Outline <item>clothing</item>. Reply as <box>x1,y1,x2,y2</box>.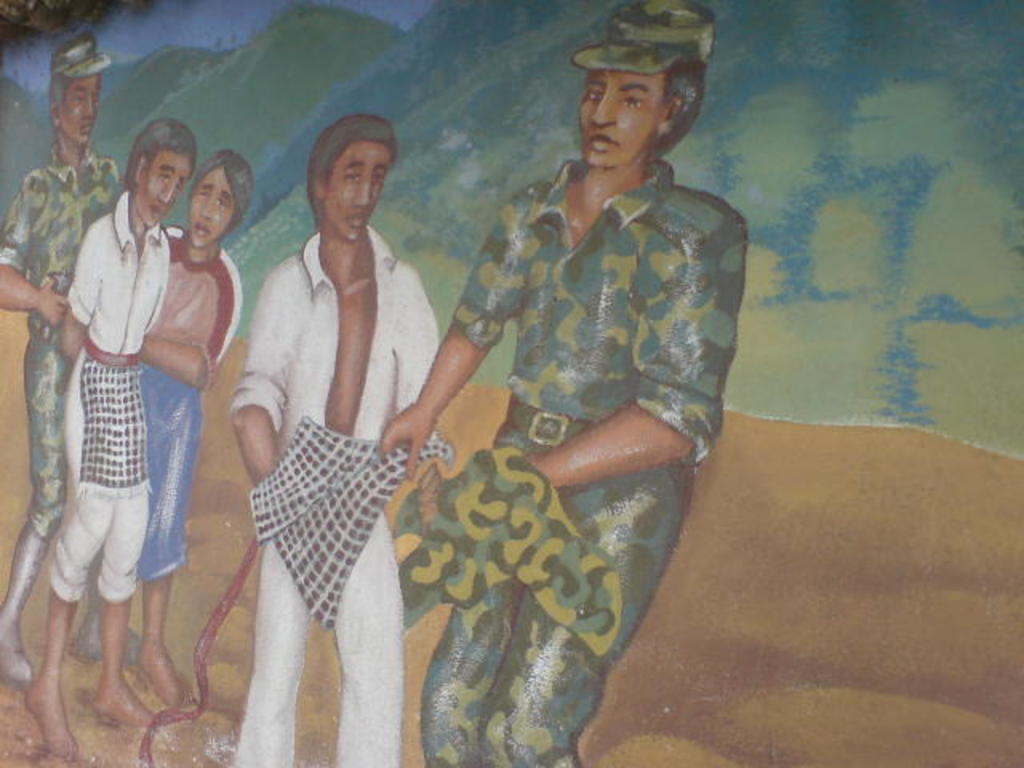
<box>0,142,126,550</box>.
